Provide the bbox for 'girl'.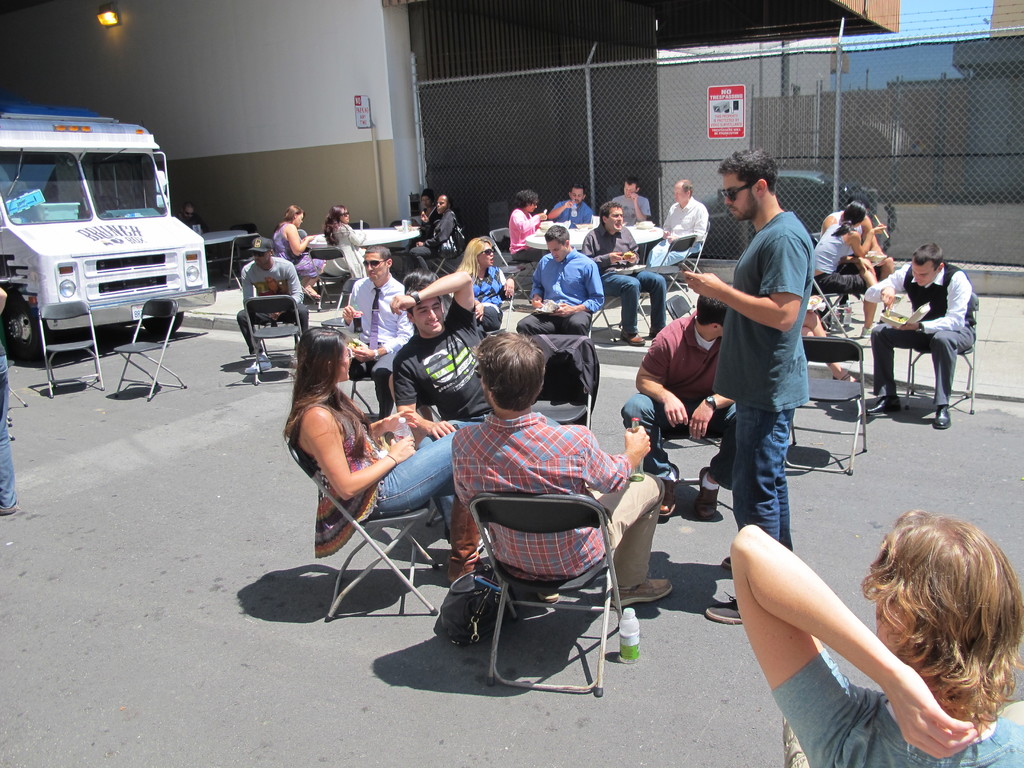
bbox=(455, 236, 511, 328).
